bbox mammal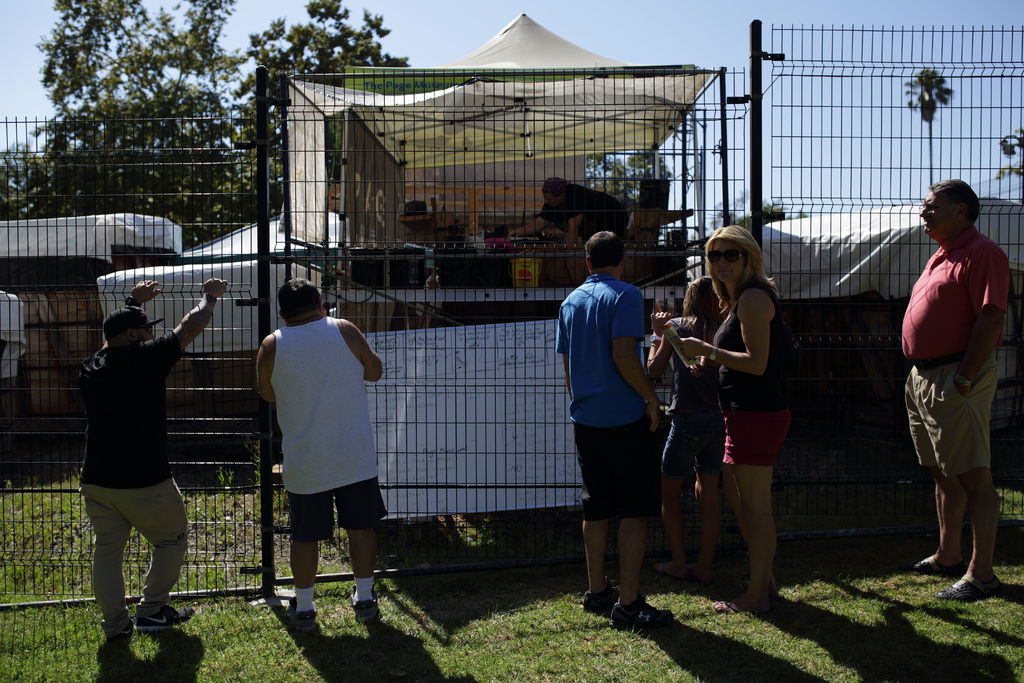
x1=511 y1=176 x2=634 y2=247
